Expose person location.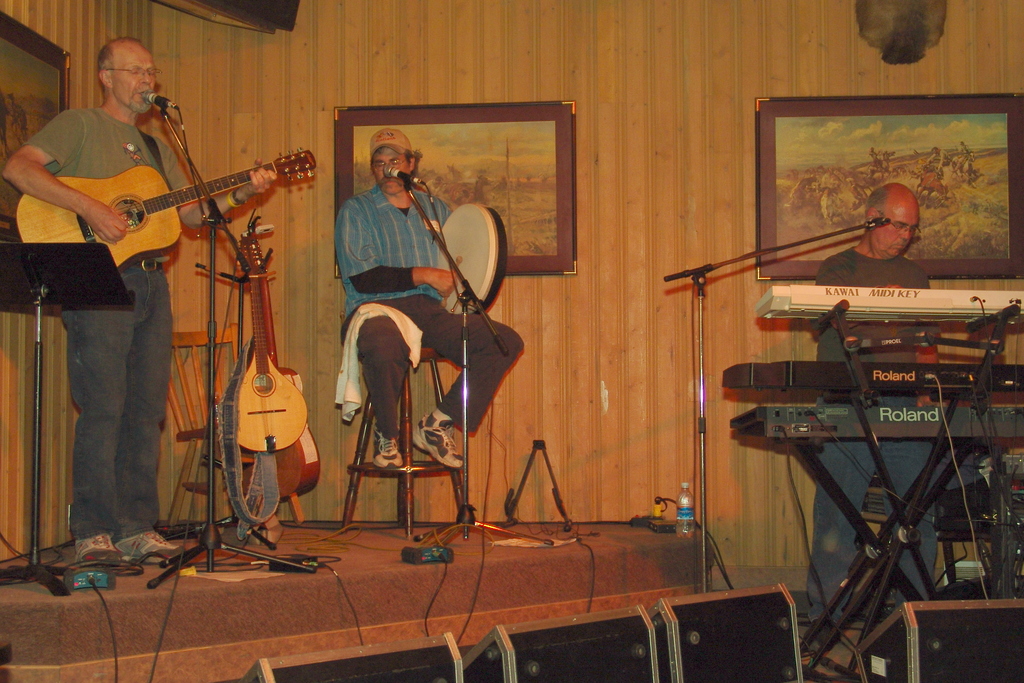
Exposed at select_region(807, 183, 938, 657).
